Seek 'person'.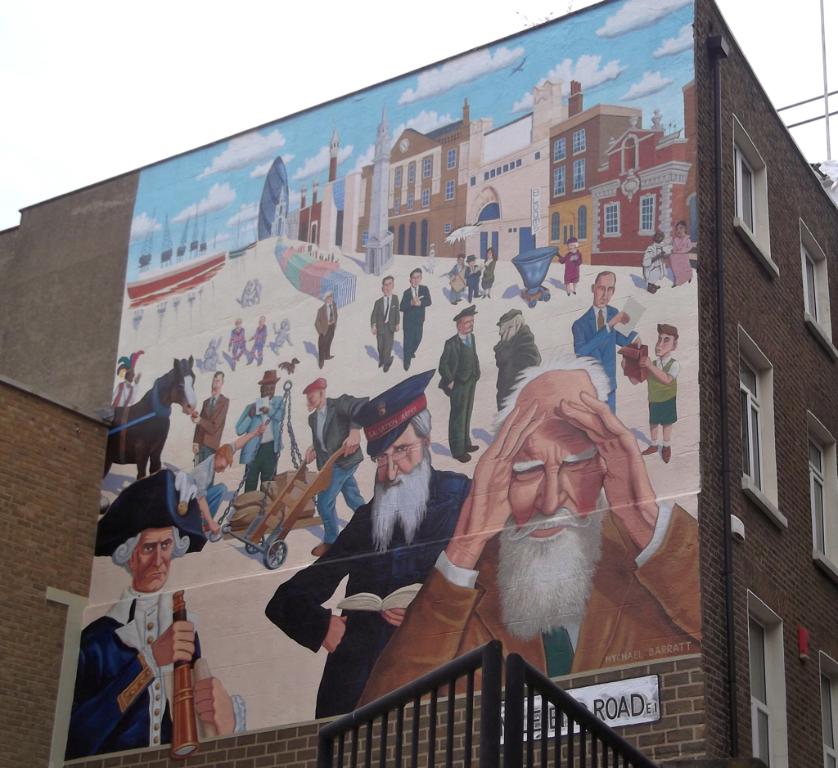
(x1=301, y1=379, x2=371, y2=558).
